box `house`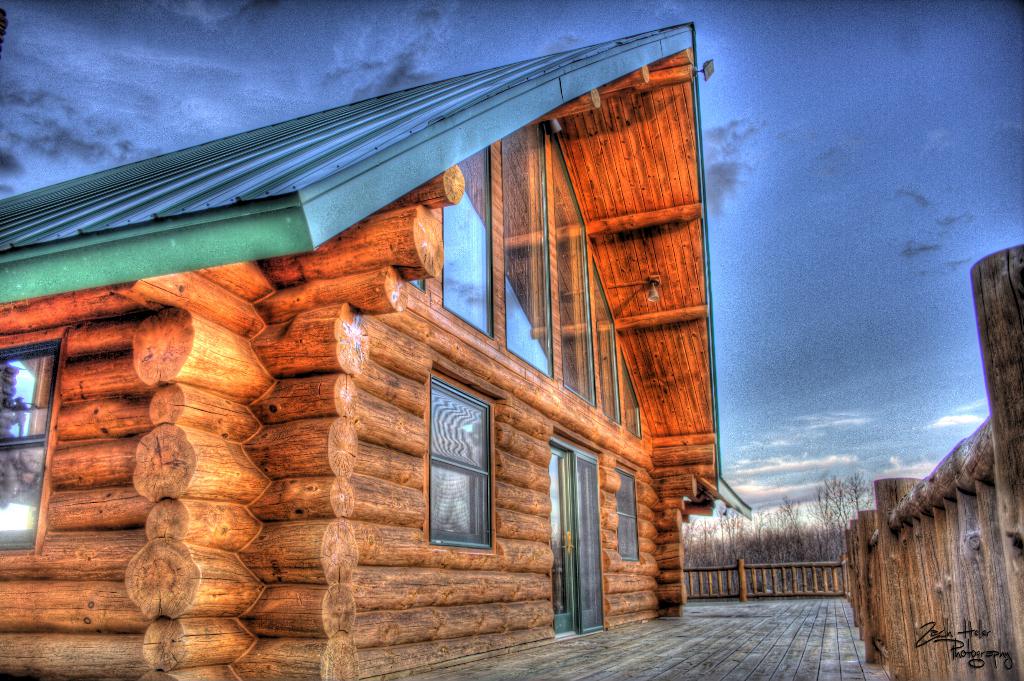
{"x1": 861, "y1": 243, "x2": 1023, "y2": 673}
